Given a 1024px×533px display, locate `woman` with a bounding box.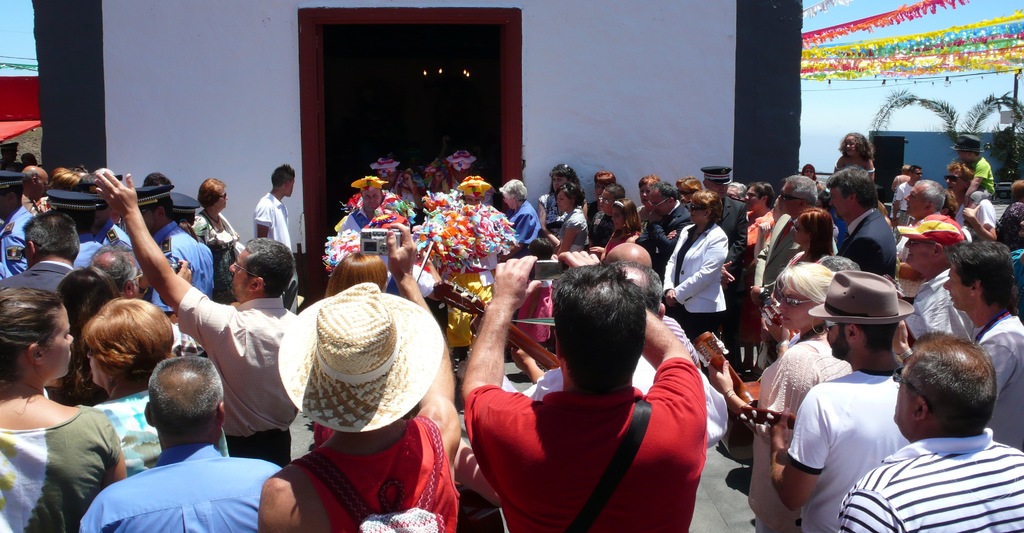
Located: 326 250 394 299.
